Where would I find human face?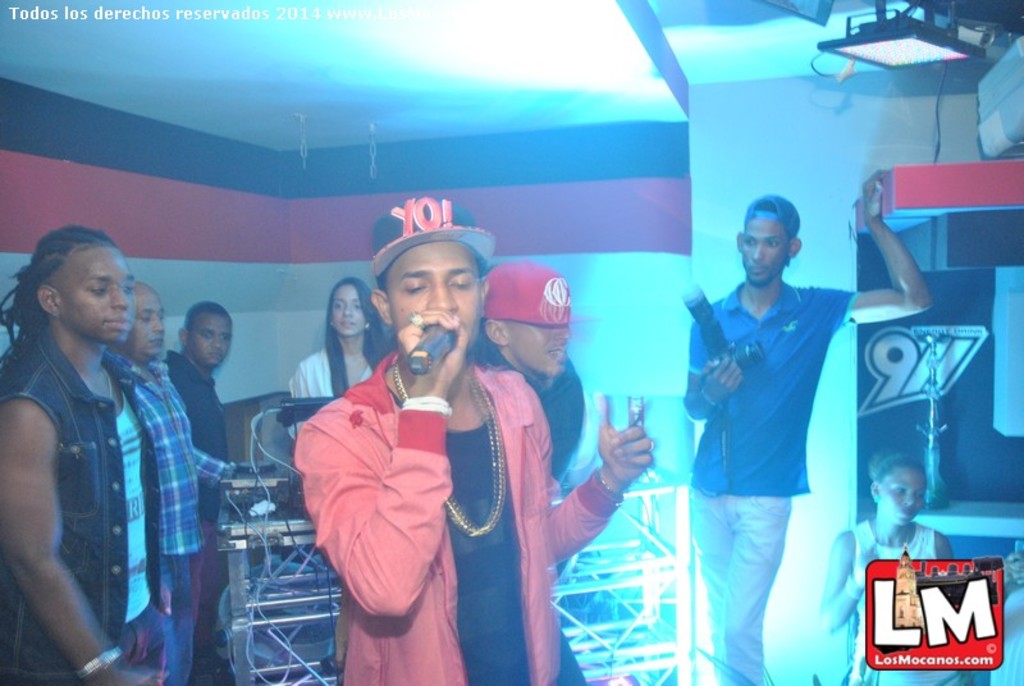
At select_region(63, 246, 138, 348).
